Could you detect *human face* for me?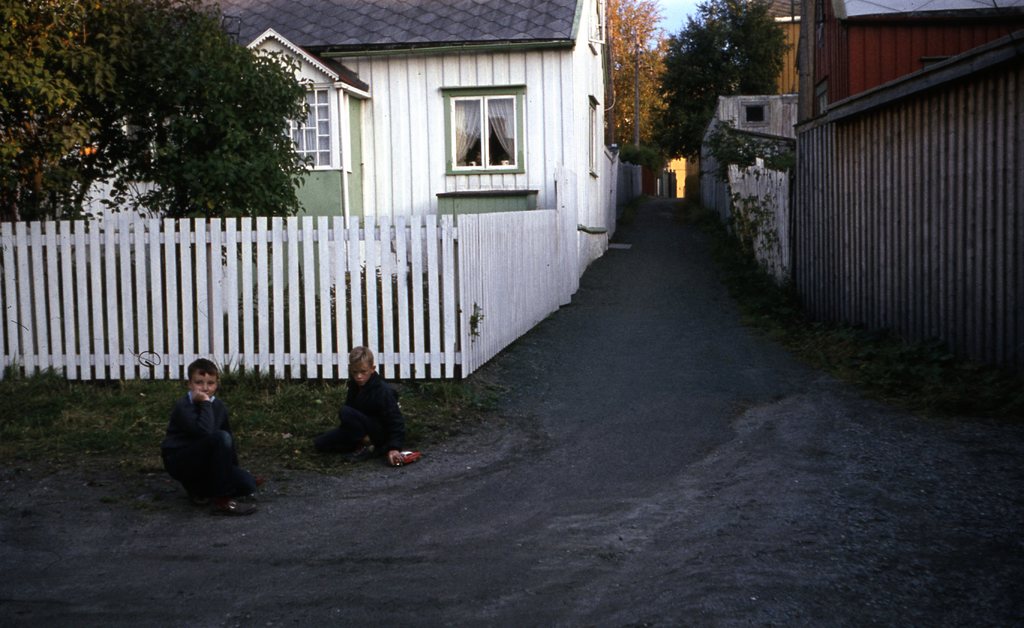
Detection result: BBox(347, 360, 374, 392).
